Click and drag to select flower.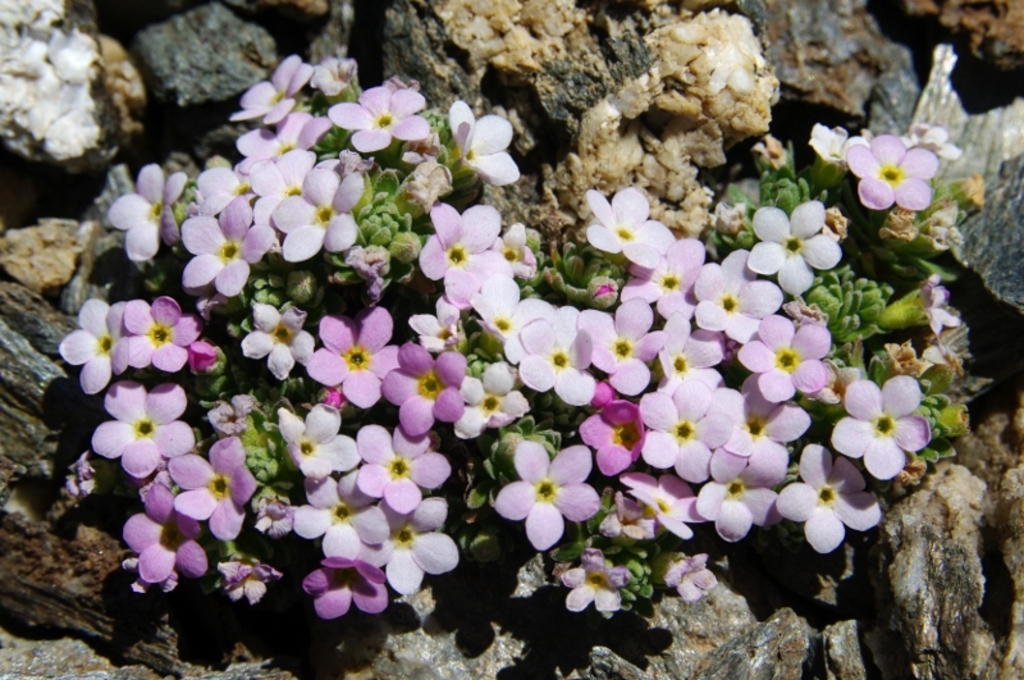
Selection: BBox(209, 561, 280, 604).
